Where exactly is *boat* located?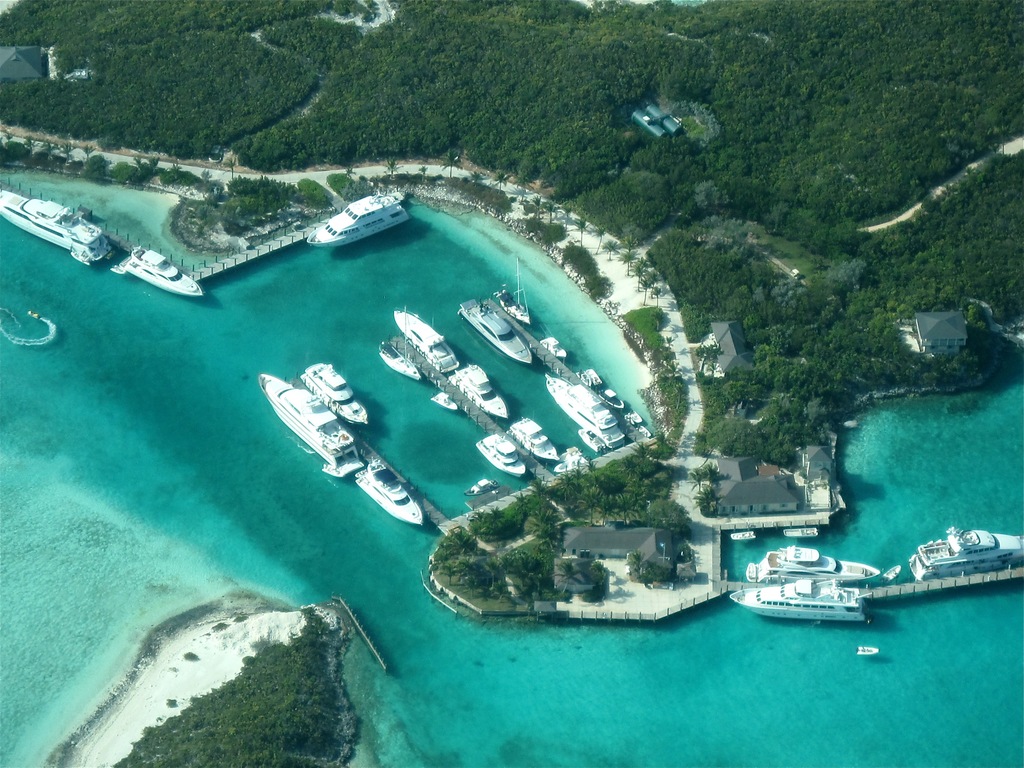
Its bounding box is rect(476, 435, 526, 476).
